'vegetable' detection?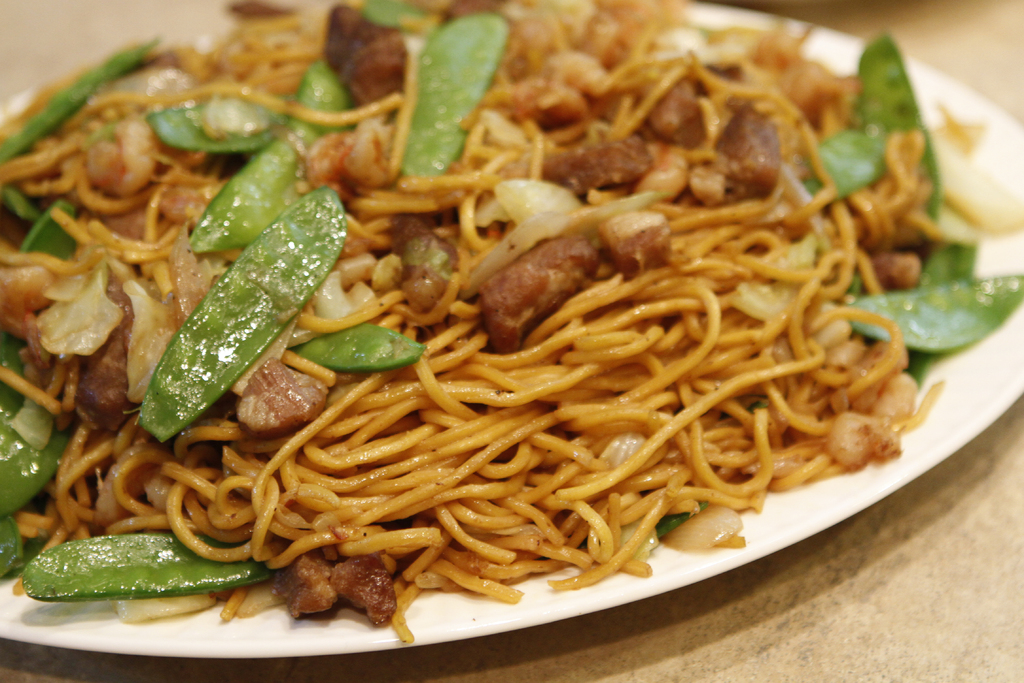
locate(7, 189, 46, 218)
